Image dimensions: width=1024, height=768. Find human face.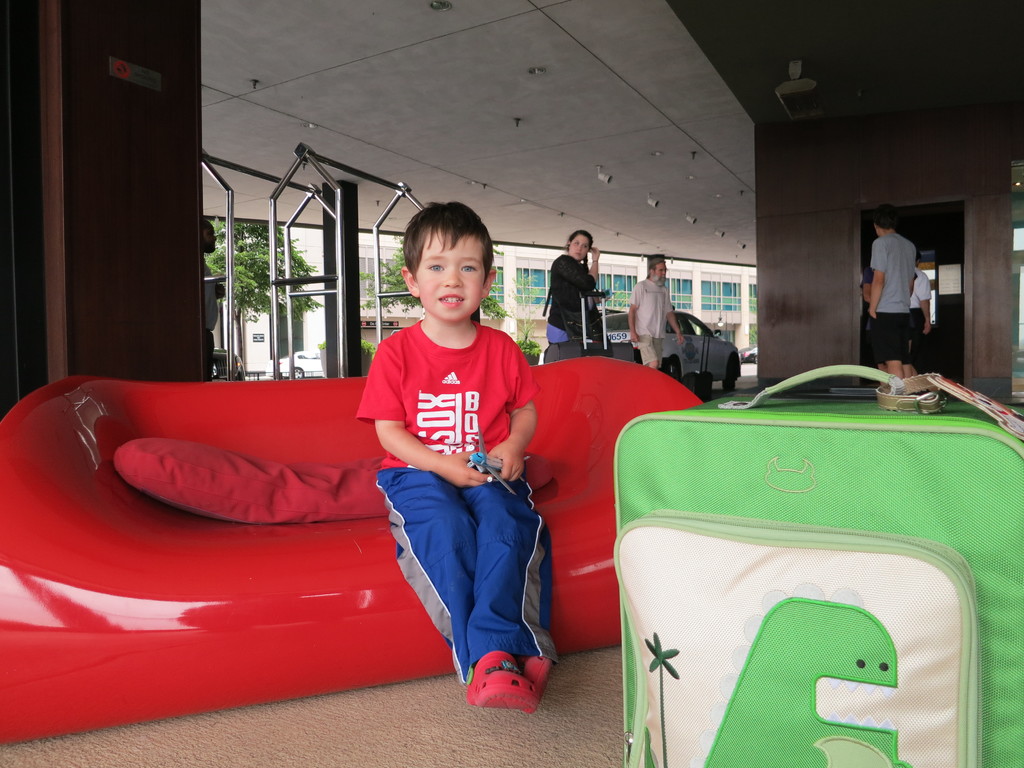
[left=568, top=234, right=591, bottom=261].
